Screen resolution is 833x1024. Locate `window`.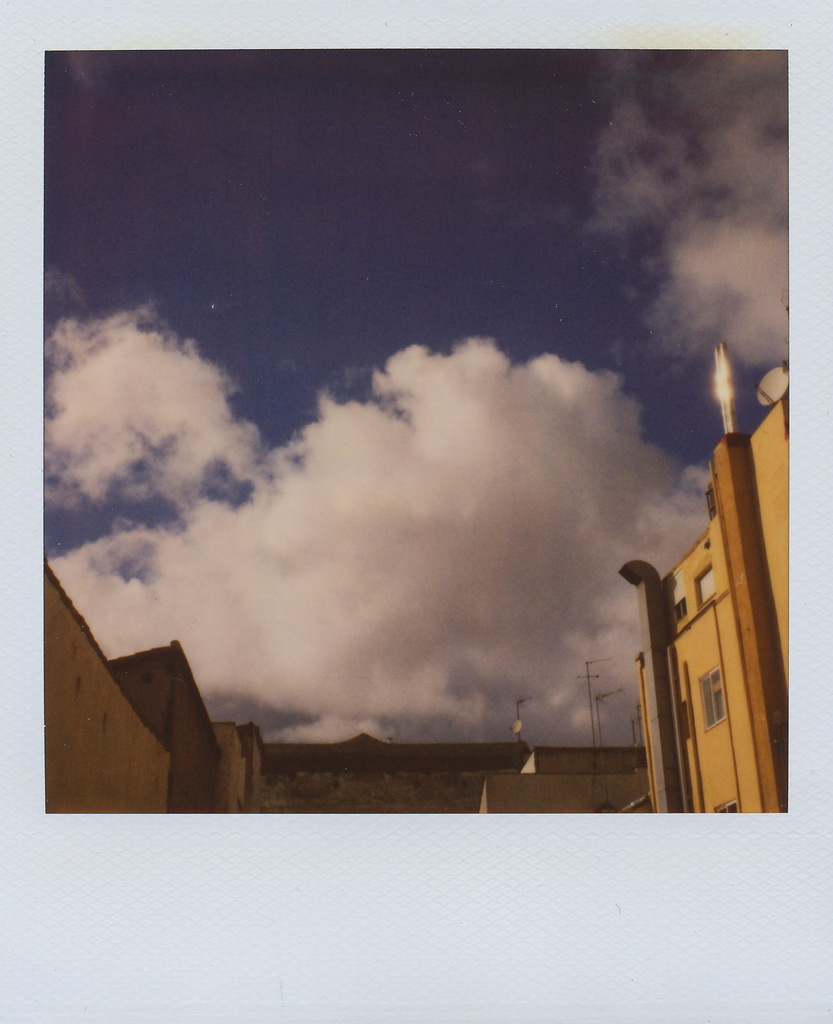
Rect(714, 796, 744, 815).
